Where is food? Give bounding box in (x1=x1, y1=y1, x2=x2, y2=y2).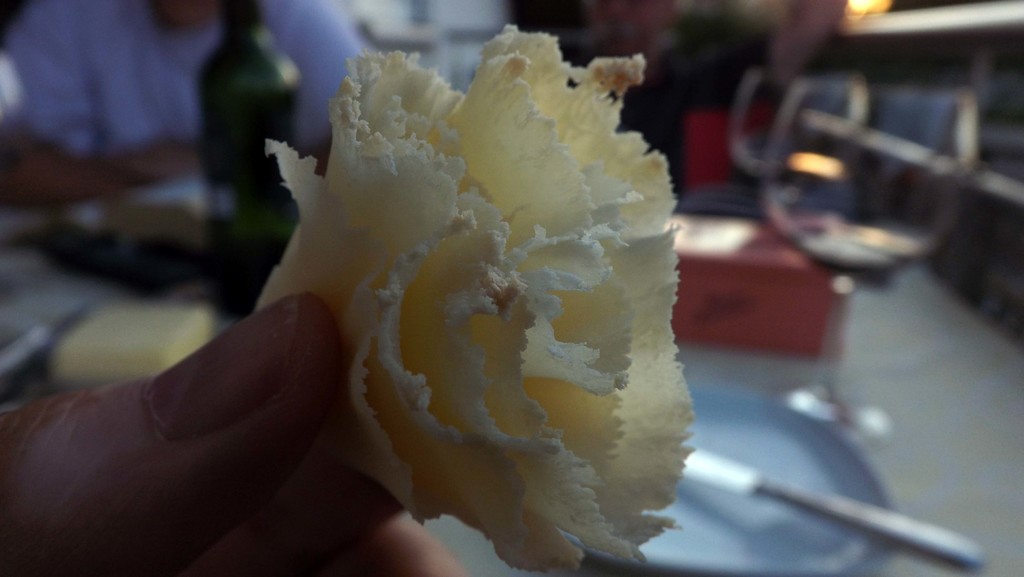
(x1=341, y1=81, x2=691, y2=551).
